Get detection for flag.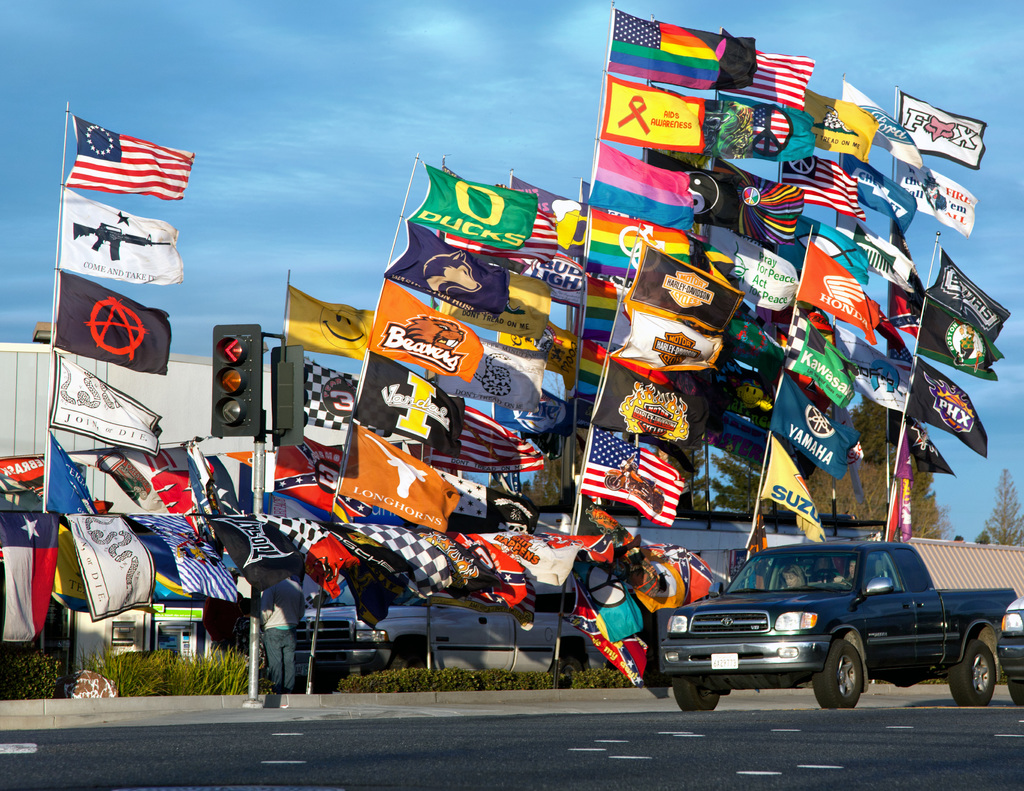
Detection: left=483, top=178, right=583, bottom=265.
